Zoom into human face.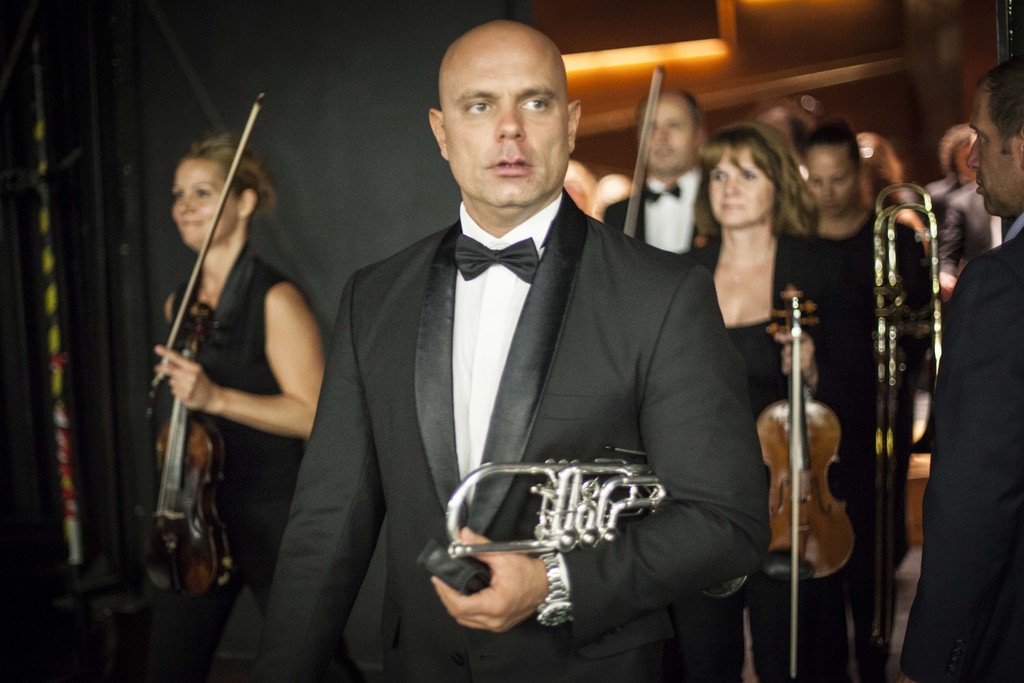
Zoom target: rect(444, 33, 569, 205).
